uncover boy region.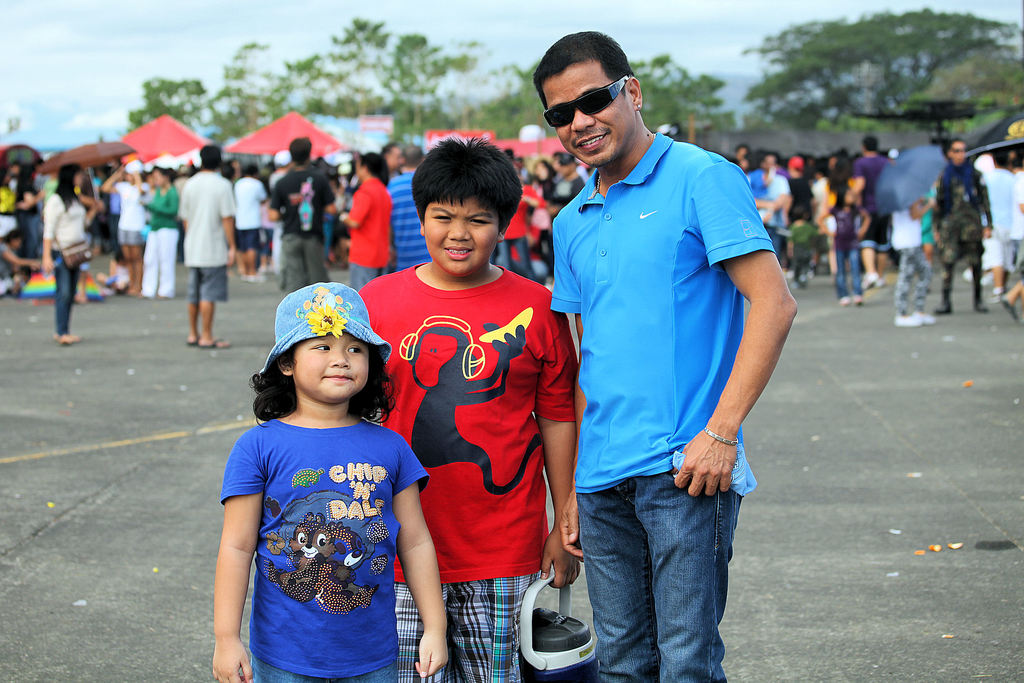
Uncovered: 355,131,582,680.
